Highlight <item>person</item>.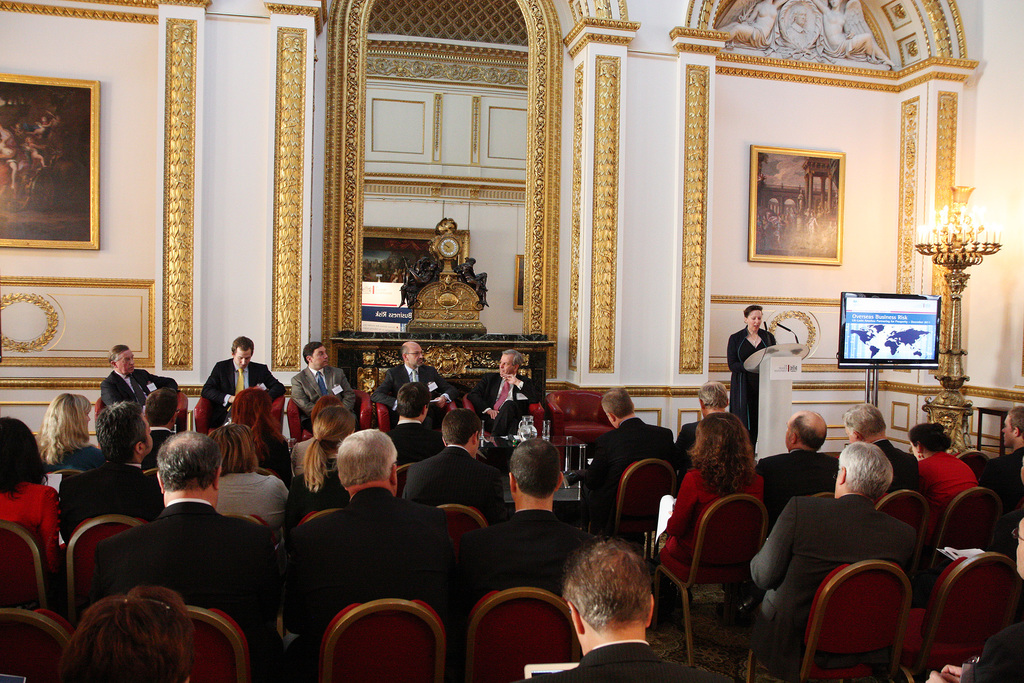
Highlighted region: select_region(273, 415, 483, 673).
